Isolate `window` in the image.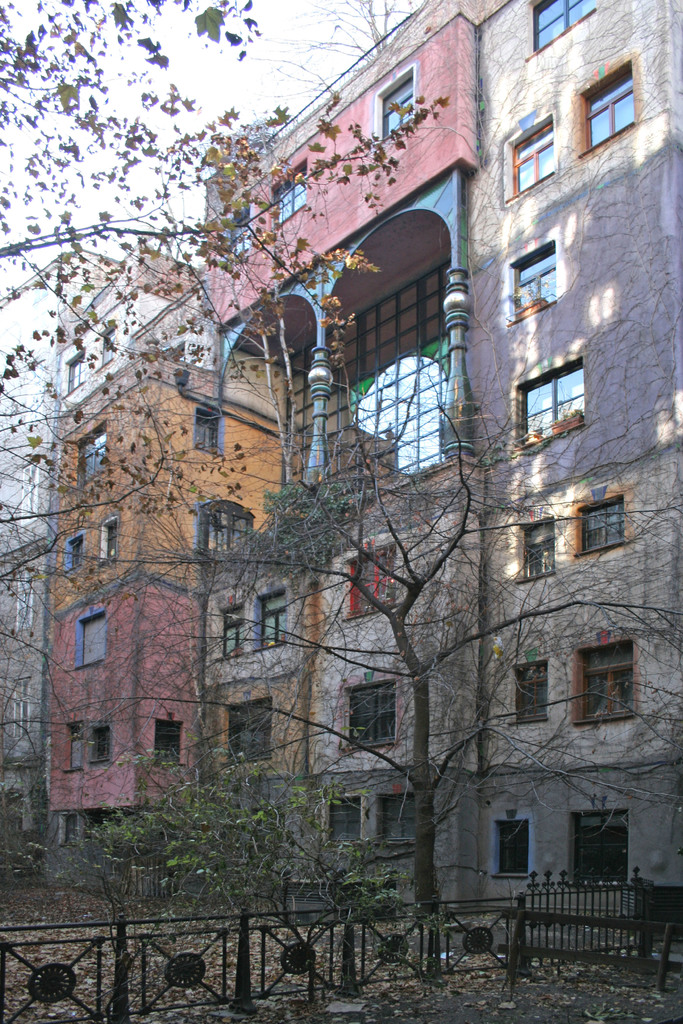
Isolated region: (226, 693, 274, 762).
